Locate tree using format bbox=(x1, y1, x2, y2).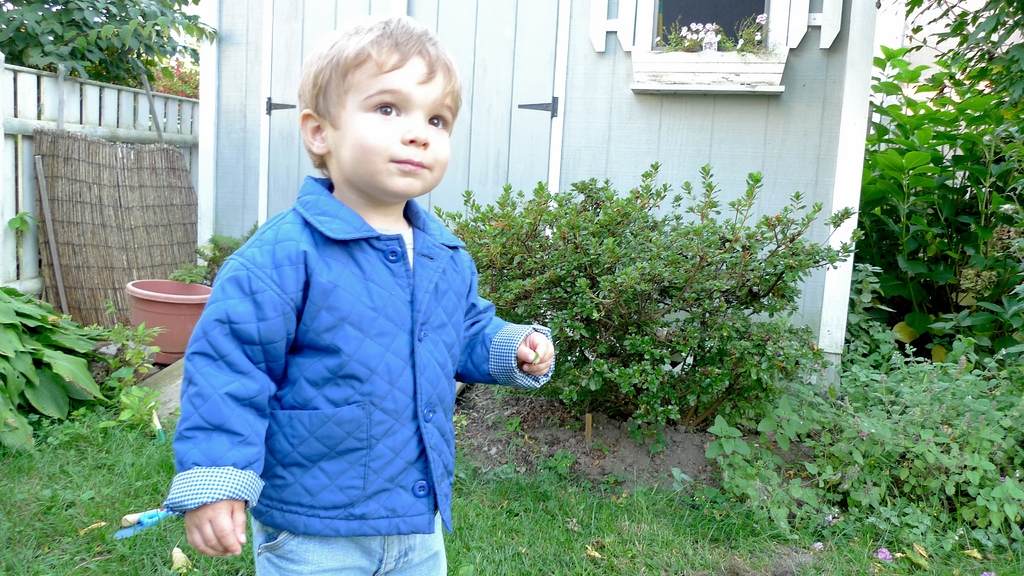
bbox=(889, 0, 1023, 129).
